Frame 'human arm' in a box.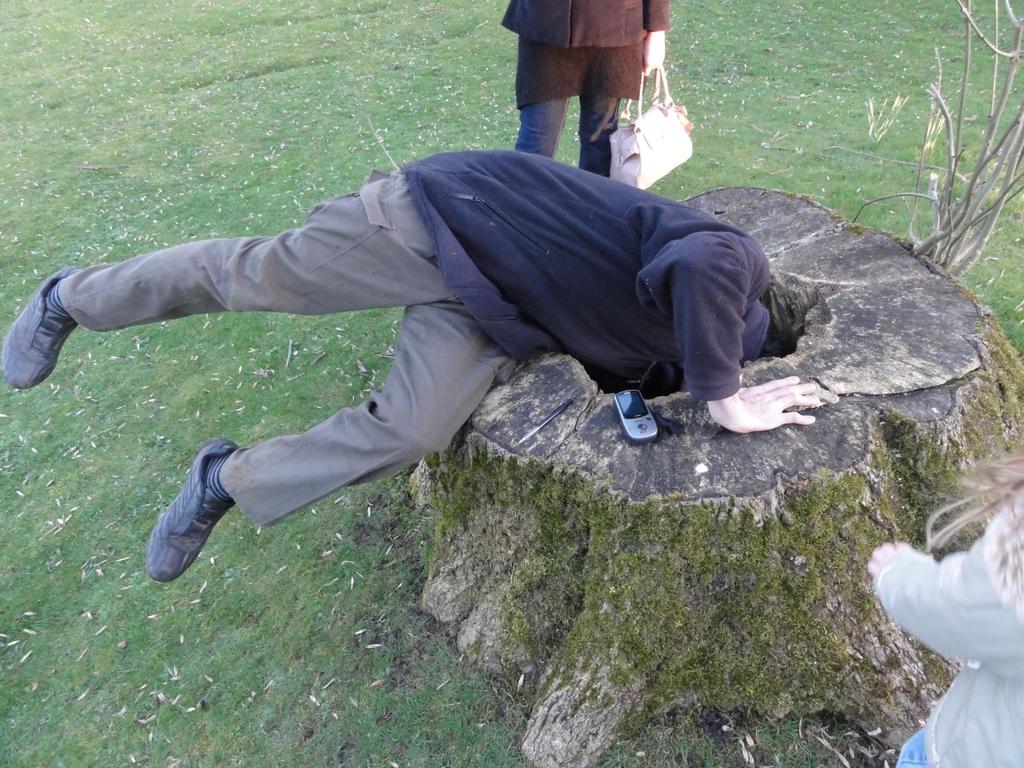
(x1=854, y1=495, x2=1022, y2=665).
